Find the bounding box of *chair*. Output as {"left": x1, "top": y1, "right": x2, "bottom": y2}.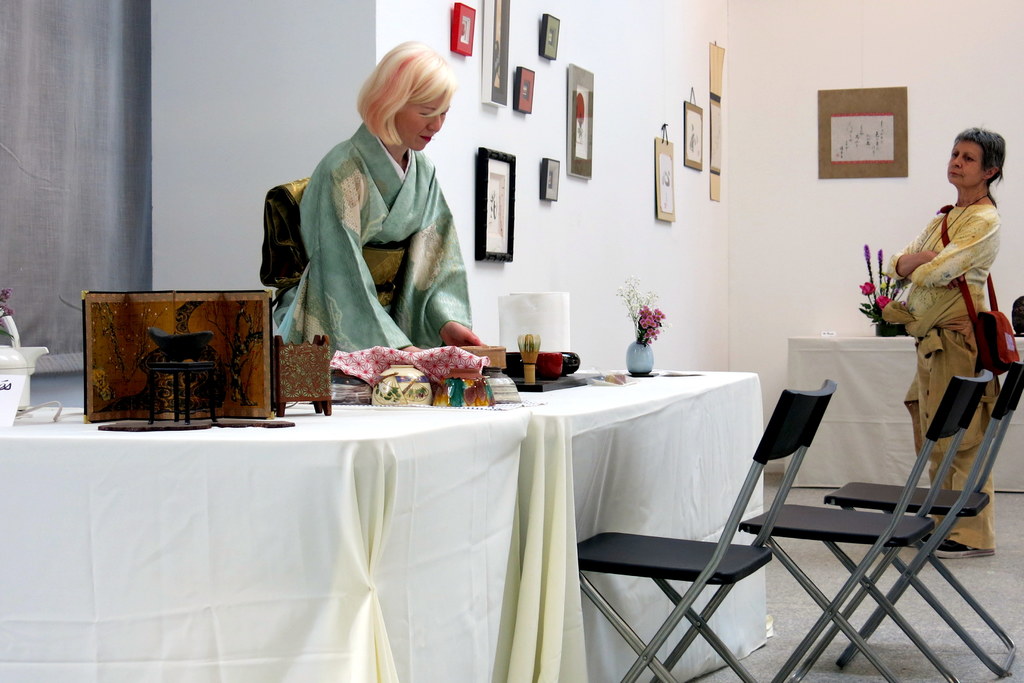
{"left": 567, "top": 377, "right": 835, "bottom": 682}.
